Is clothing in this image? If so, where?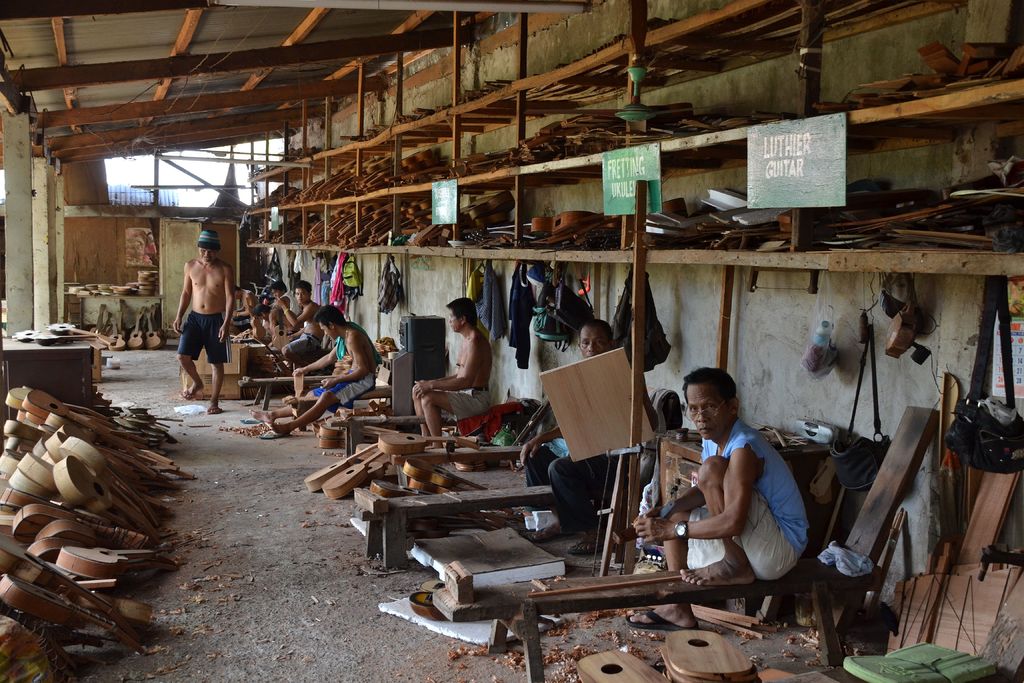
Yes, at bbox=(457, 400, 522, 439).
